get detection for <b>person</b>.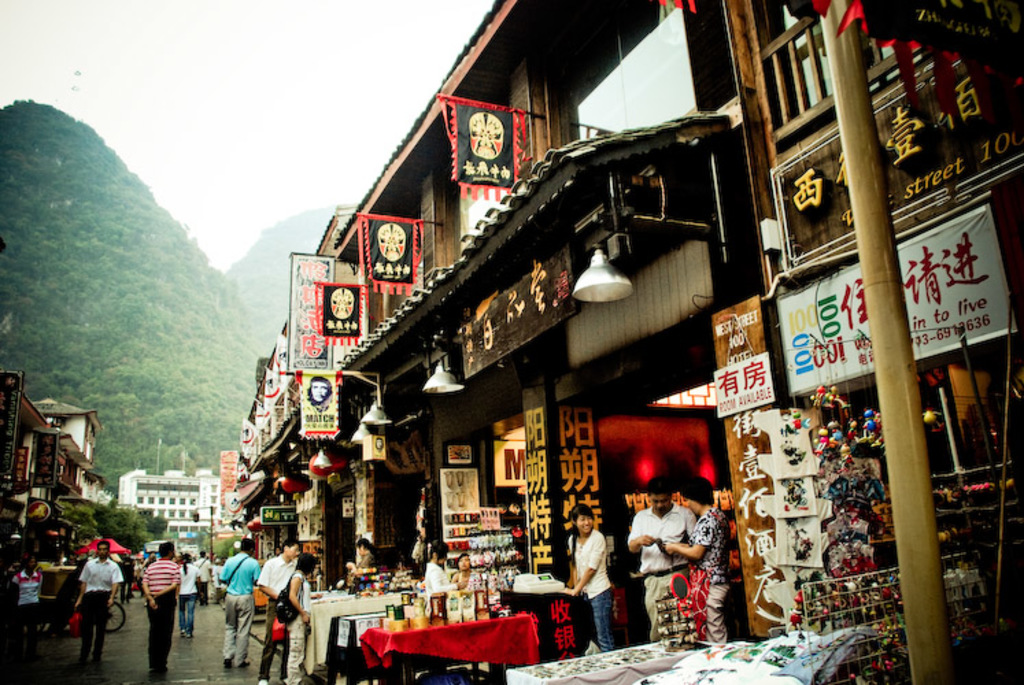
Detection: select_region(136, 553, 143, 590).
